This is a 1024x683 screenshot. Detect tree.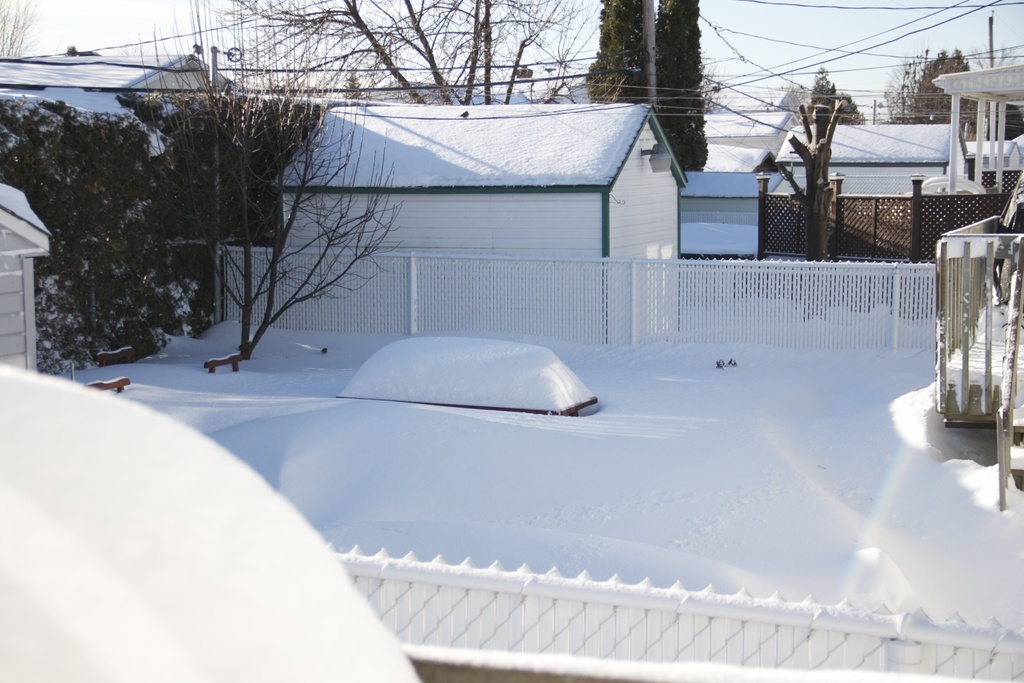
box(172, 55, 388, 364).
